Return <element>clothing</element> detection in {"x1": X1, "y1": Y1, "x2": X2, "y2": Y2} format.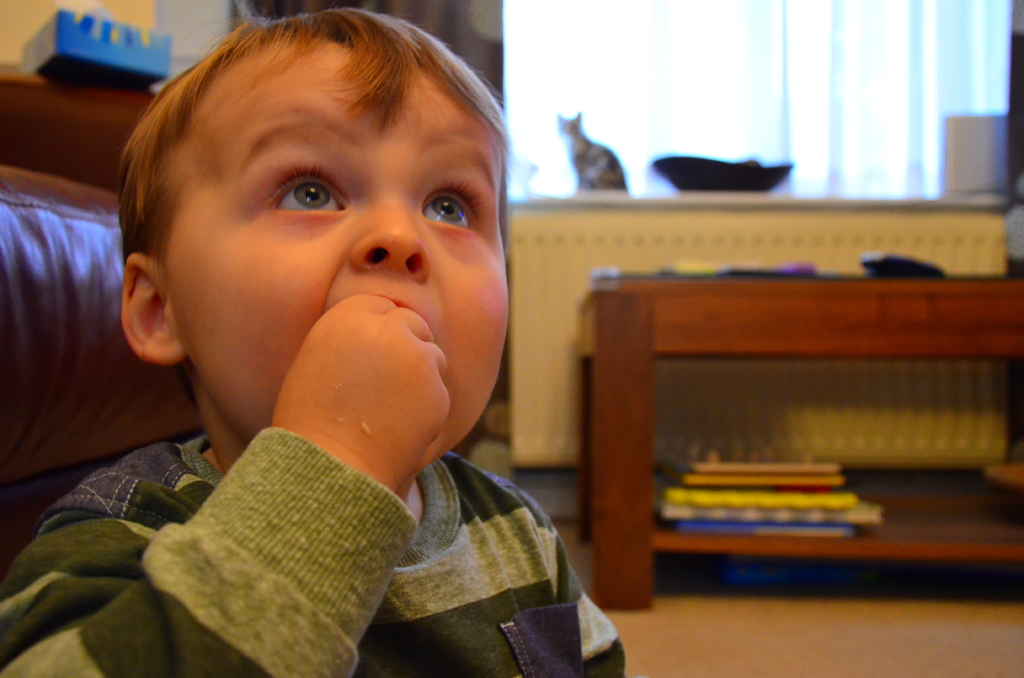
{"x1": 58, "y1": 375, "x2": 493, "y2": 677}.
